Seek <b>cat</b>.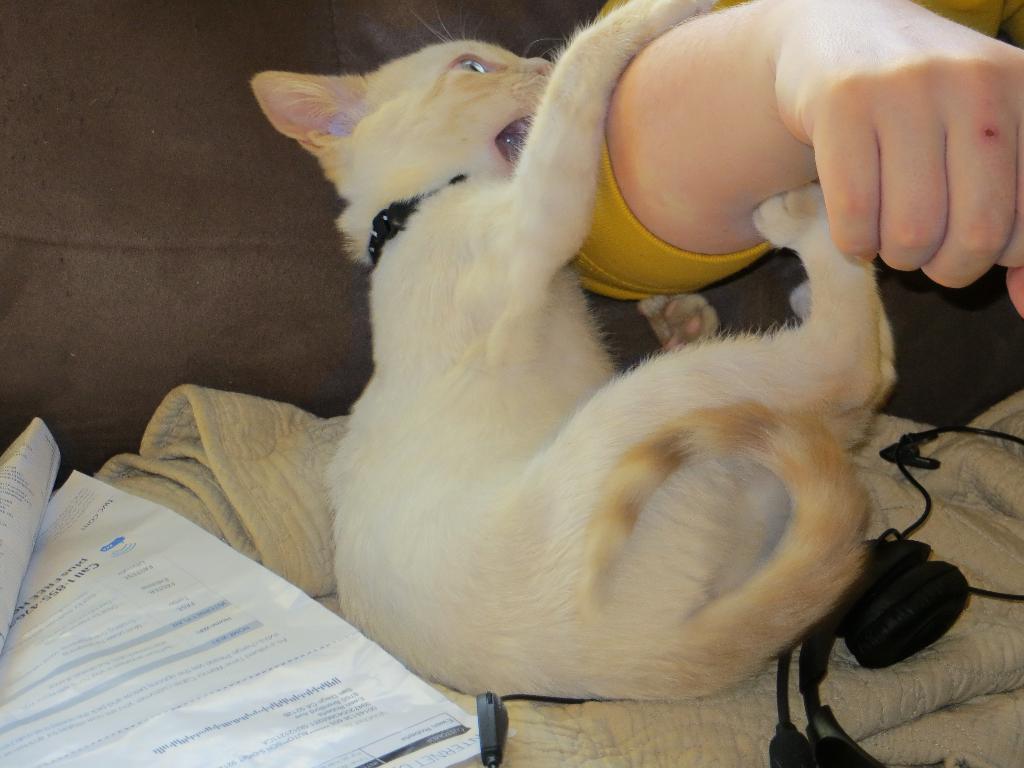
crop(250, 0, 931, 692).
